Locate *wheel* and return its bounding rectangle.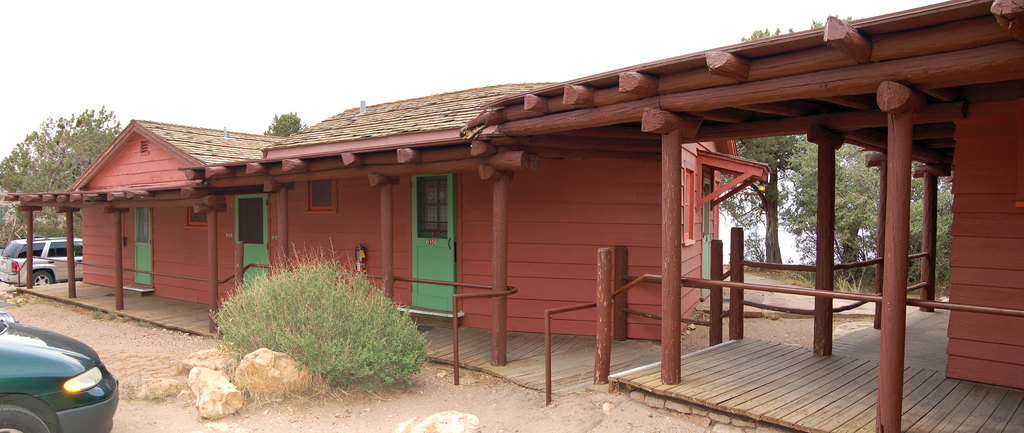
[0, 389, 58, 432].
